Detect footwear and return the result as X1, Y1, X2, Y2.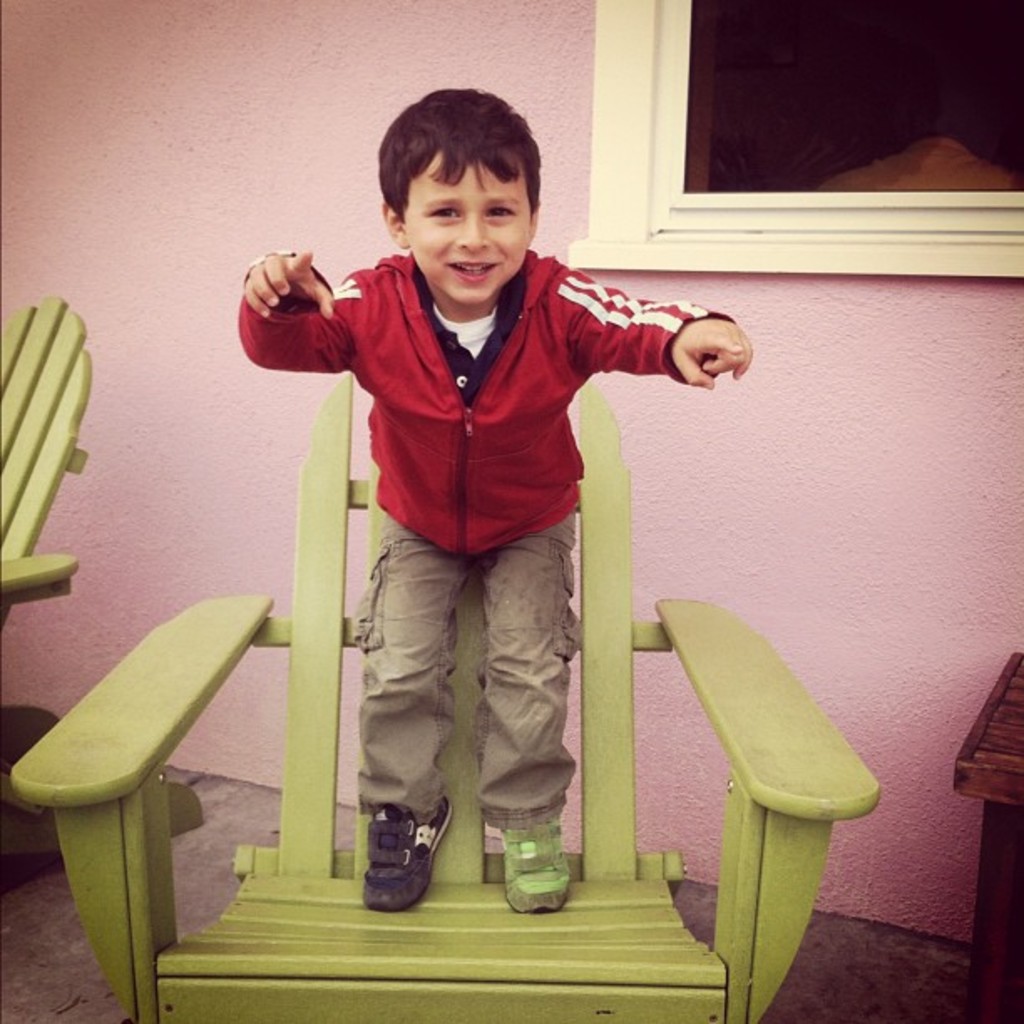
492, 810, 571, 912.
